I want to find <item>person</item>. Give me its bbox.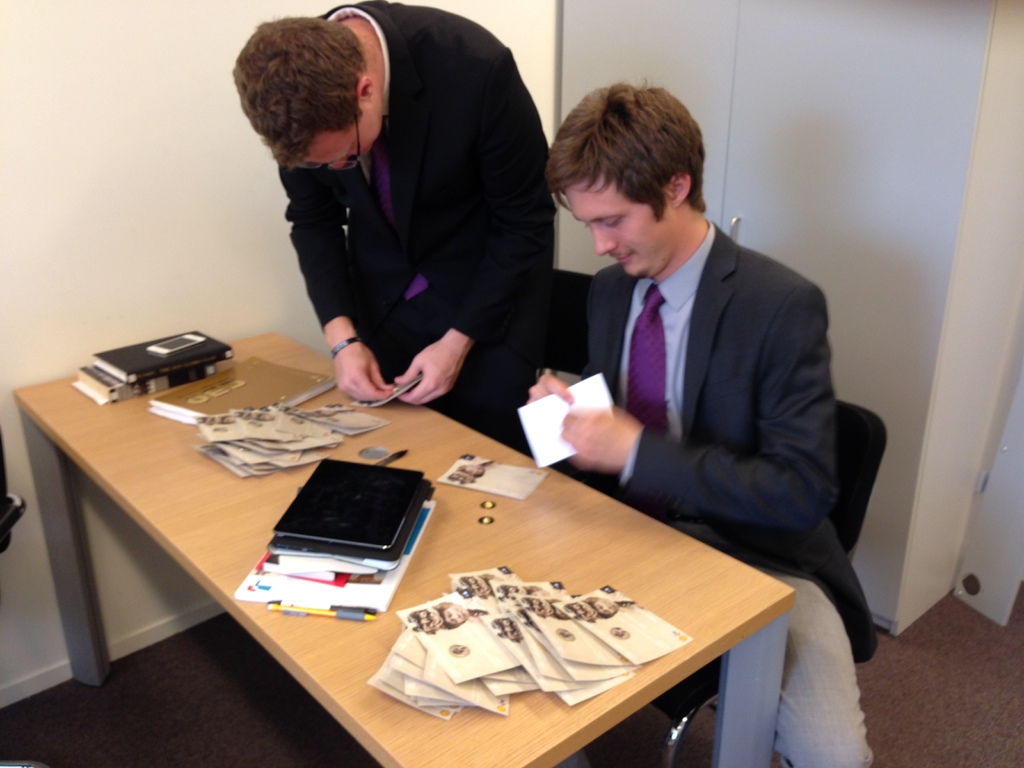
<box>532,85,871,767</box>.
